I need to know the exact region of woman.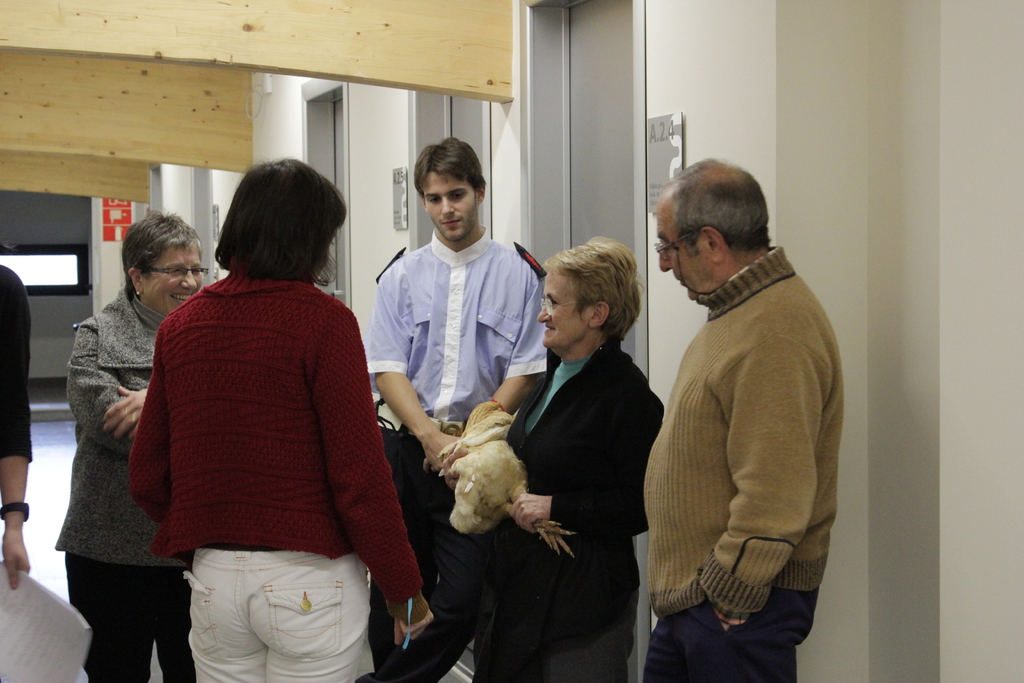
Region: bbox=(37, 207, 207, 680).
